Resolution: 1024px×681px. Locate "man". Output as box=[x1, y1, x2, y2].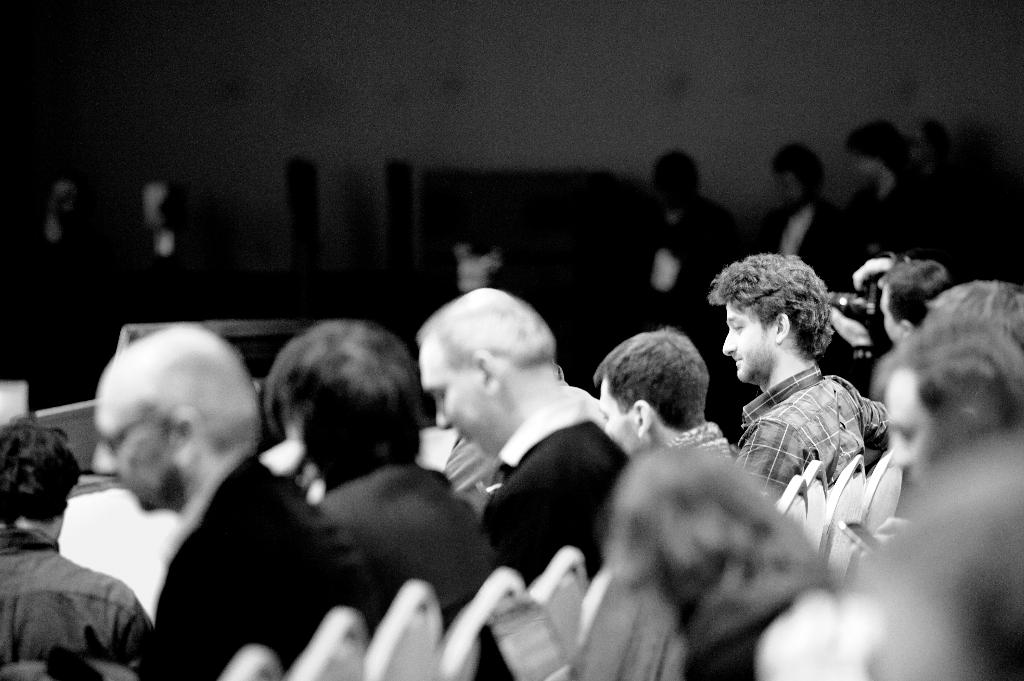
box=[876, 260, 957, 399].
